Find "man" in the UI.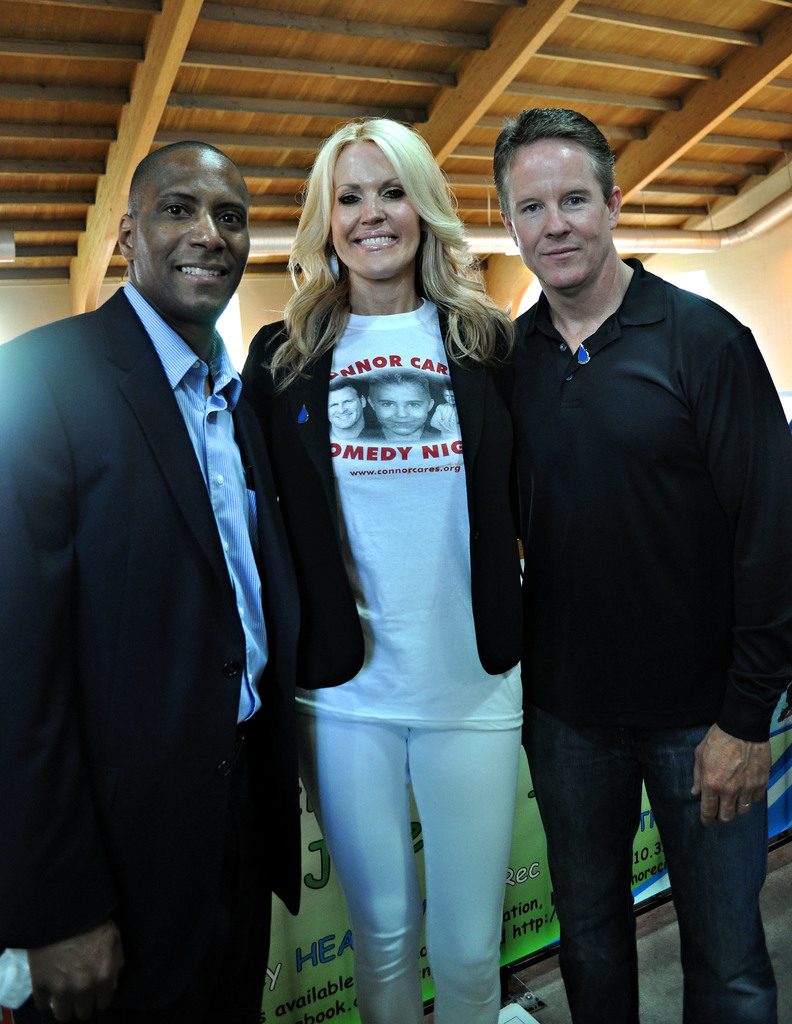
UI element at left=0, top=142, right=303, bottom=1023.
